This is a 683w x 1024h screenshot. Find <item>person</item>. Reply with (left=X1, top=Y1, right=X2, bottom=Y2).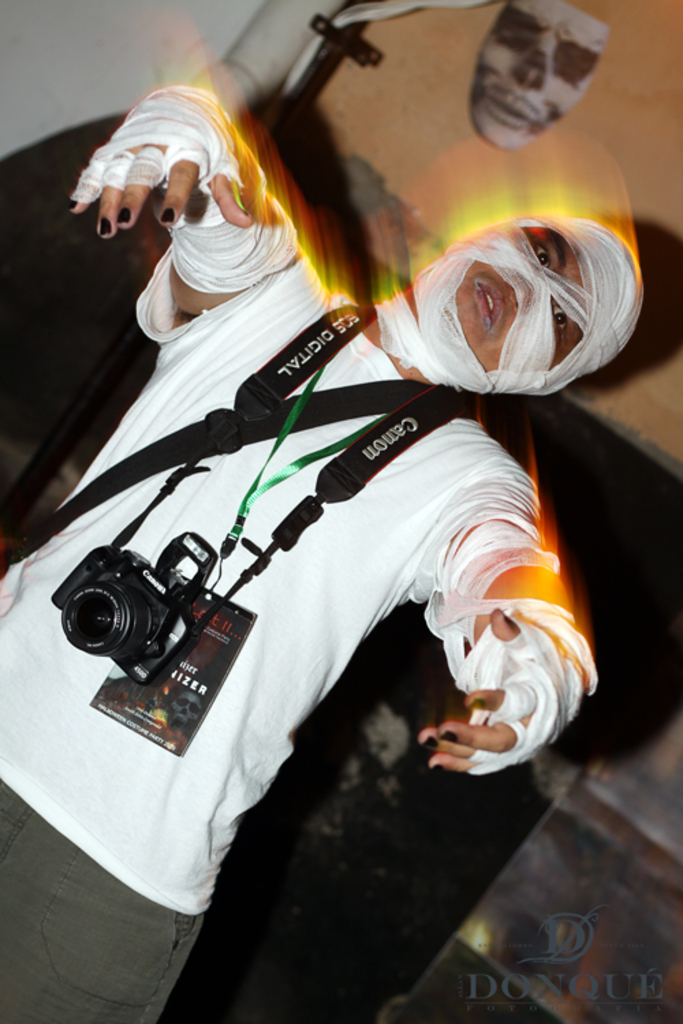
(left=19, top=78, right=583, bottom=980).
